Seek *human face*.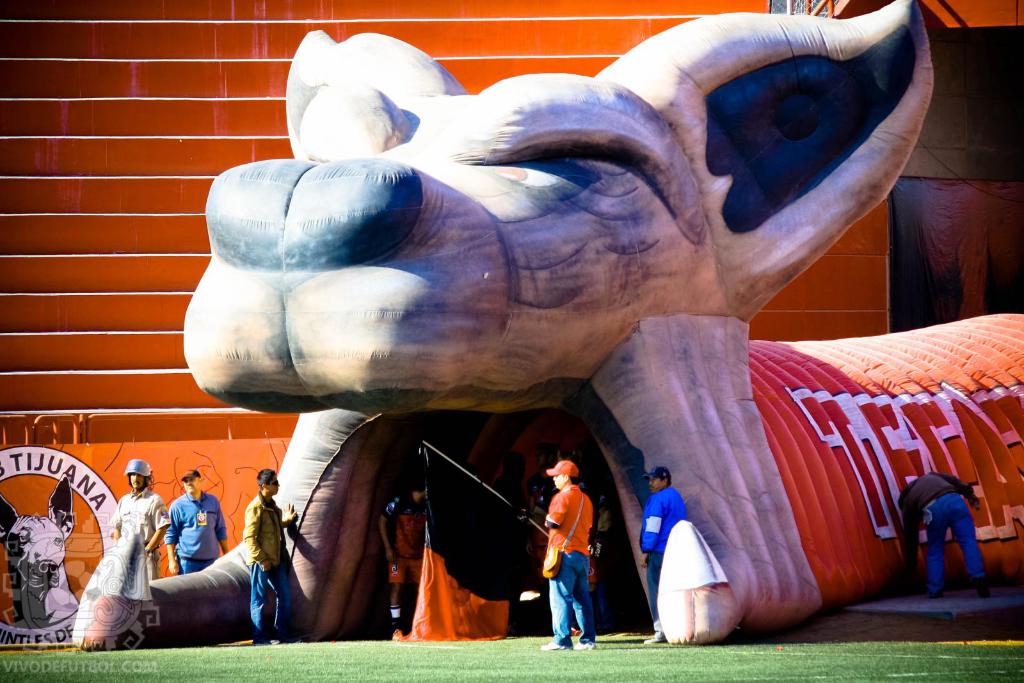
(x1=184, y1=478, x2=197, y2=495).
